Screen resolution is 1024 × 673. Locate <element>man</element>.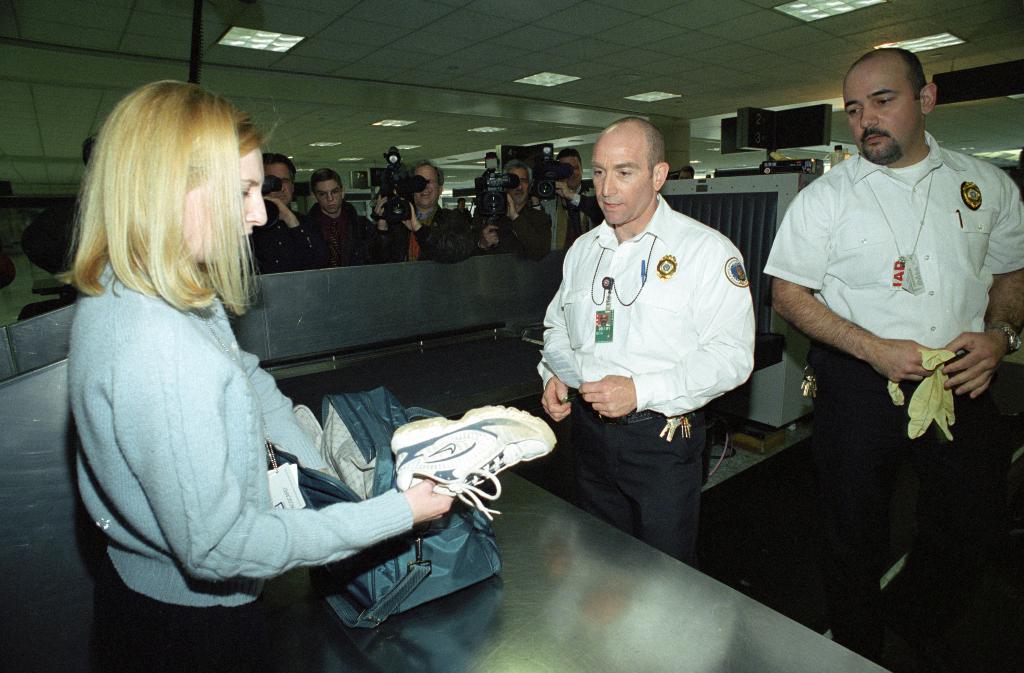
box(536, 120, 762, 573).
